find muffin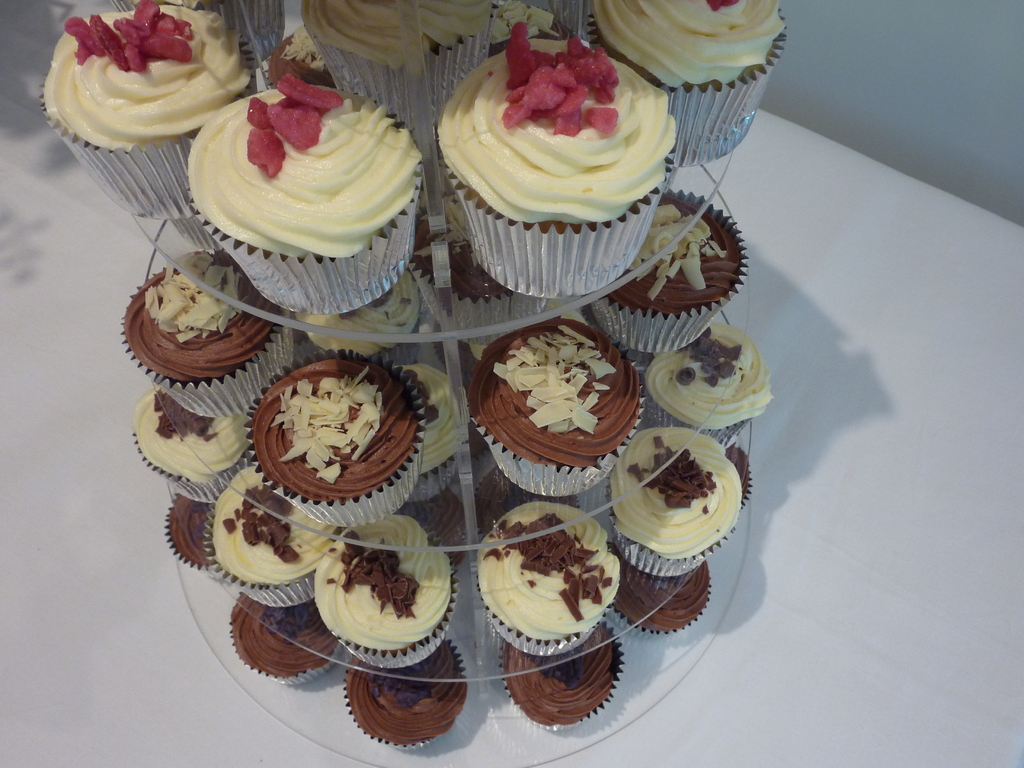
rect(293, 264, 420, 357)
